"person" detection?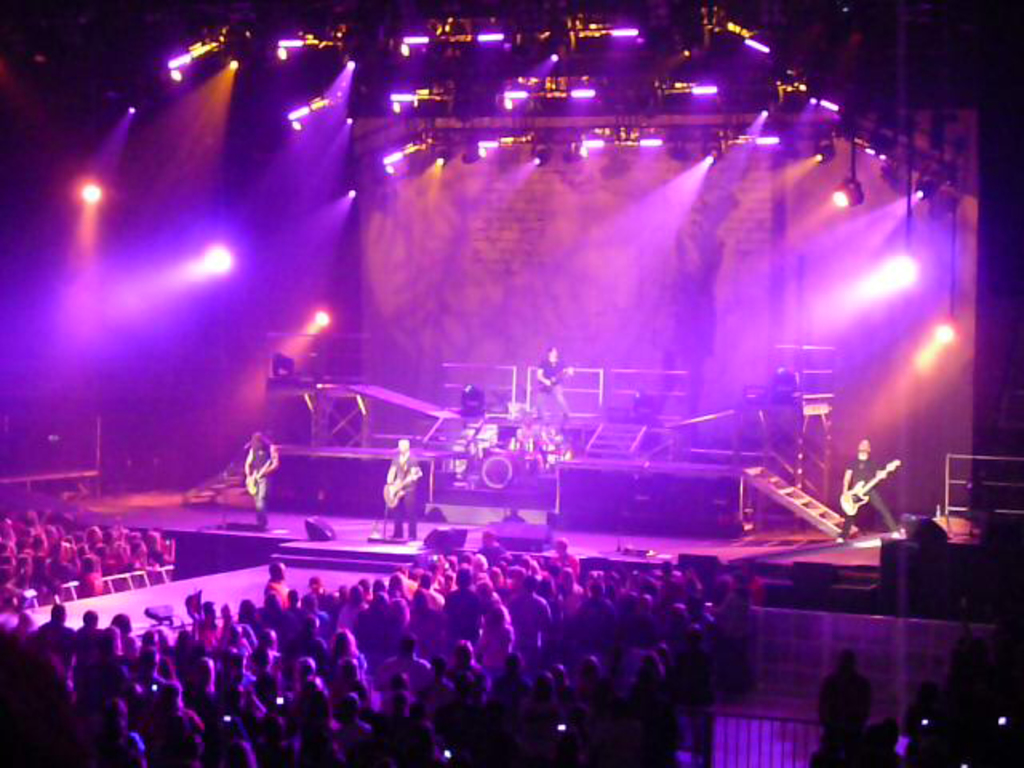
bbox(843, 435, 899, 539)
